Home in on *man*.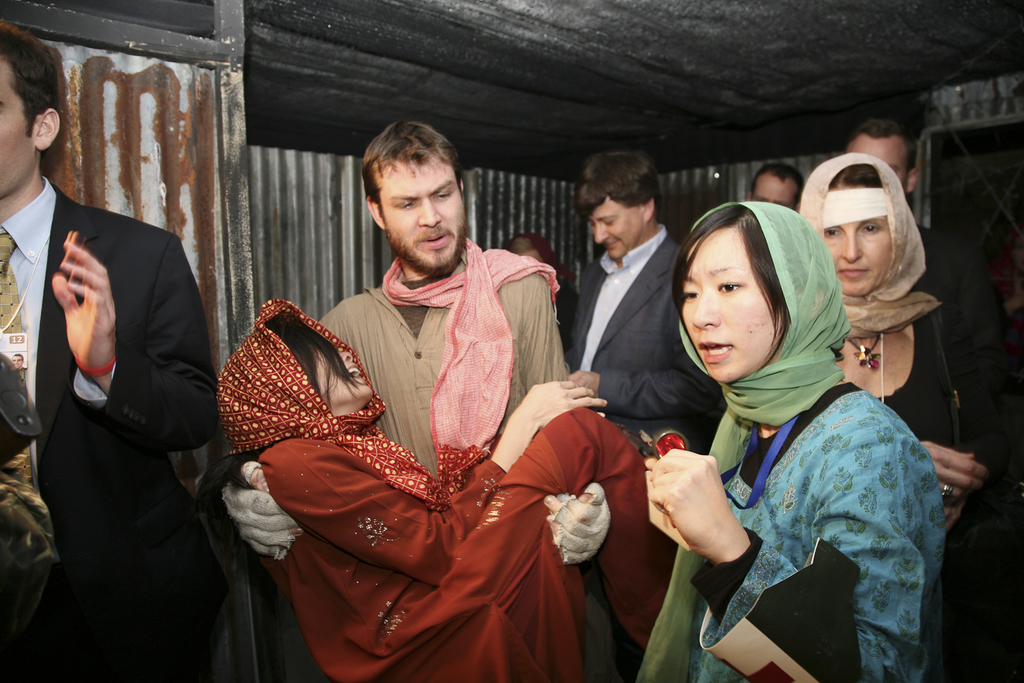
Homed in at {"x1": 223, "y1": 115, "x2": 625, "y2": 680}.
